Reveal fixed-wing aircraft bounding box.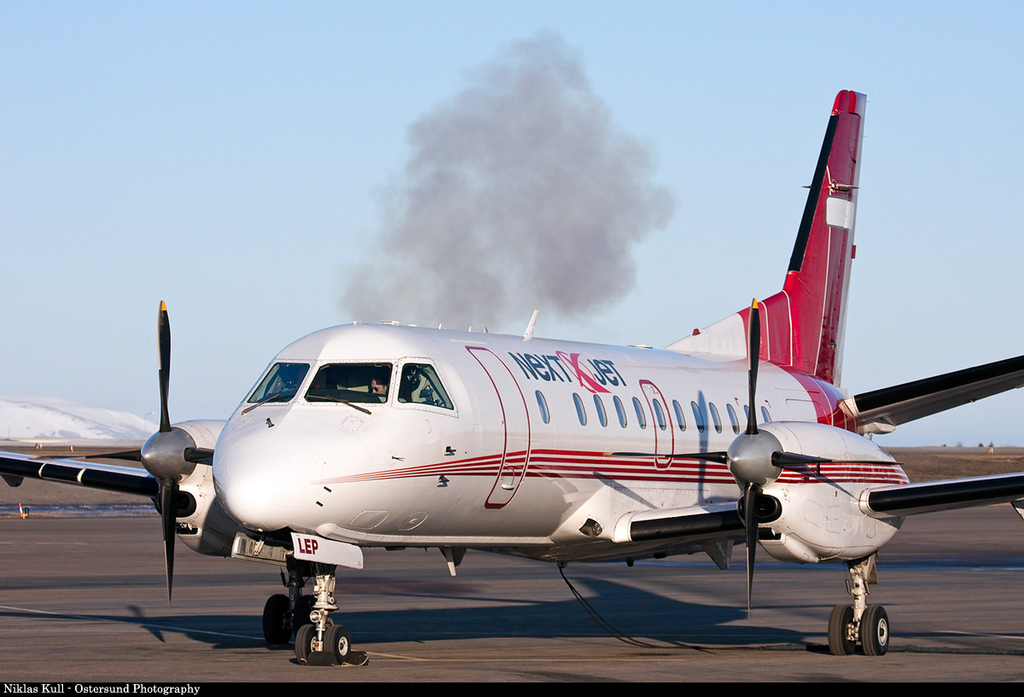
Revealed: rect(0, 84, 1023, 665).
